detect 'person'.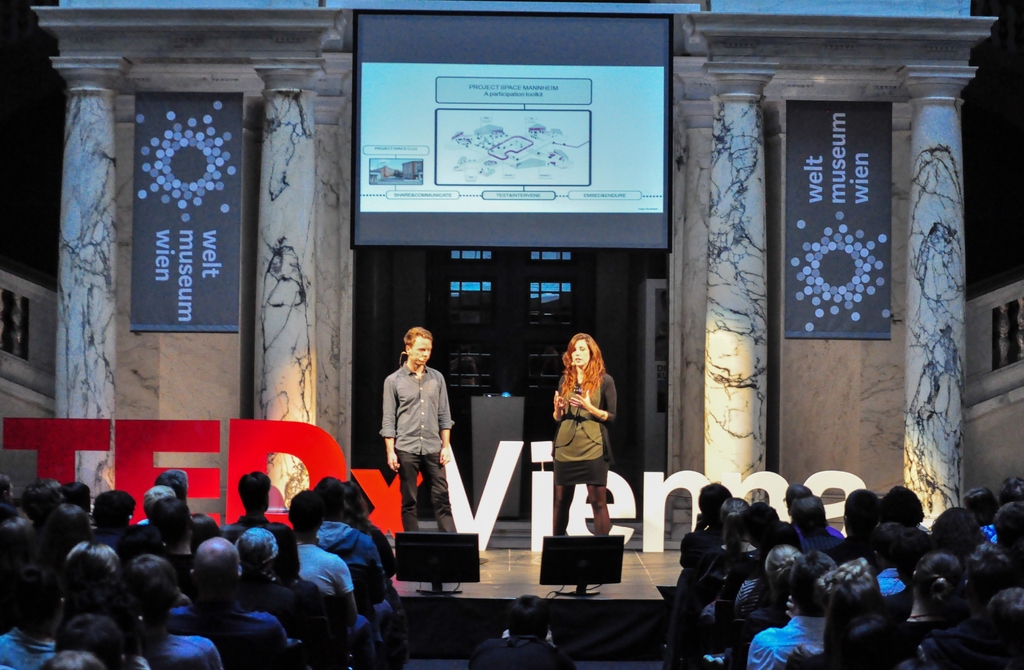
Detected at box=[548, 331, 615, 535].
